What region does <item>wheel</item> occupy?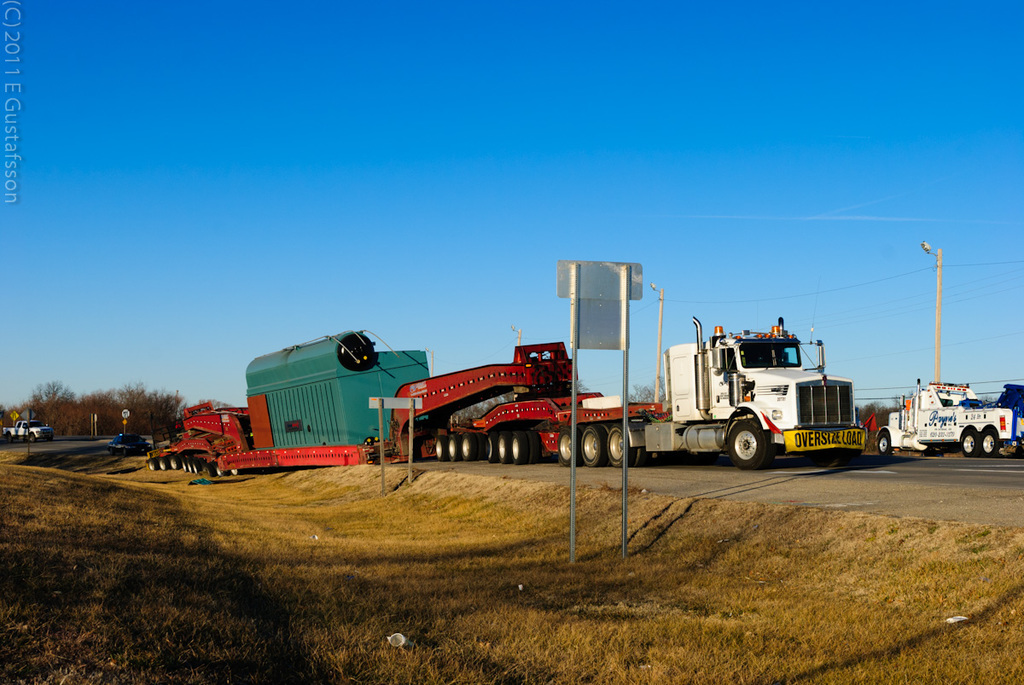
pyautogui.locateOnScreen(529, 429, 542, 465).
